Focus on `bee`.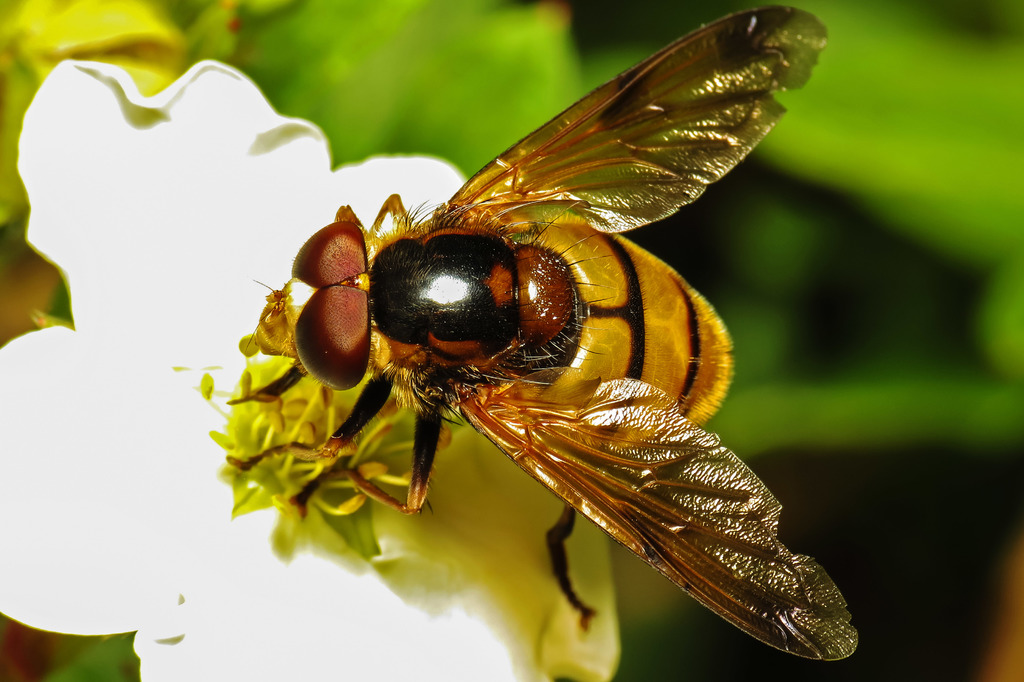
Focused at detection(209, 22, 898, 659).
